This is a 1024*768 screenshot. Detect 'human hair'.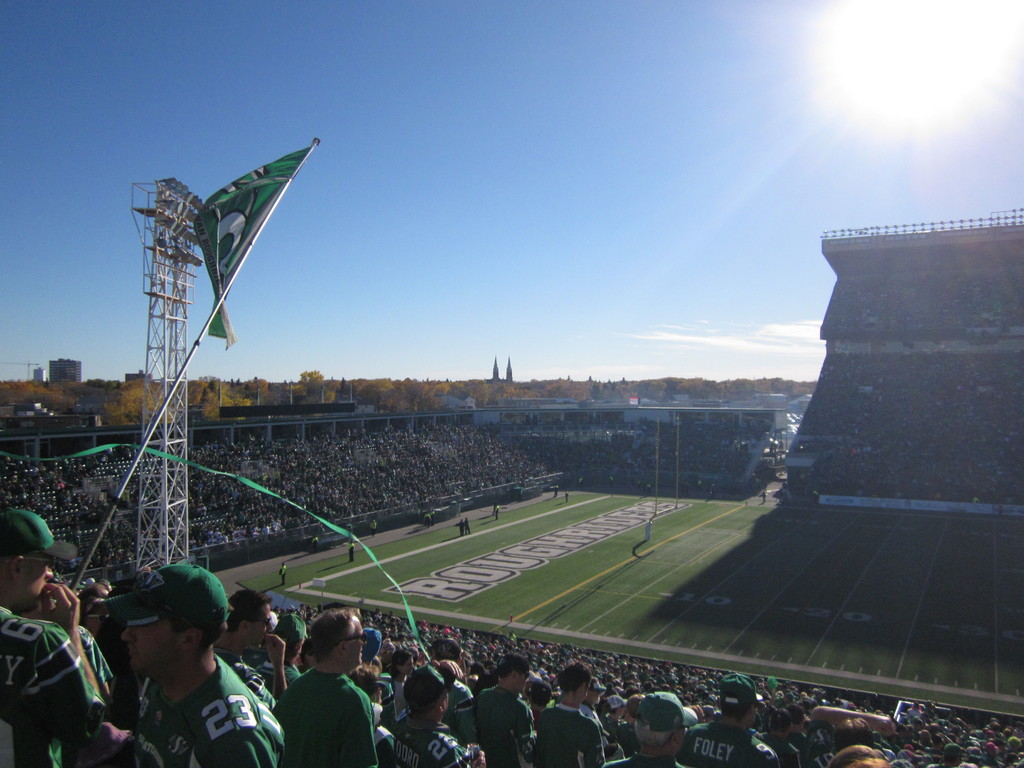
394:651:412:678.
